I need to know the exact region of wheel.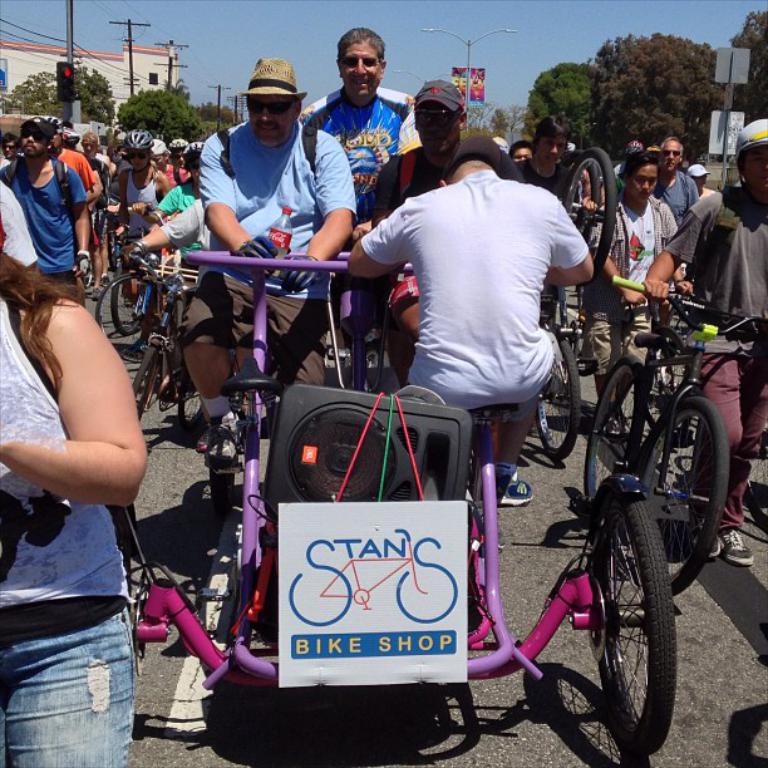
Region: x1=93 y1=270 x2=164 y2=390.
